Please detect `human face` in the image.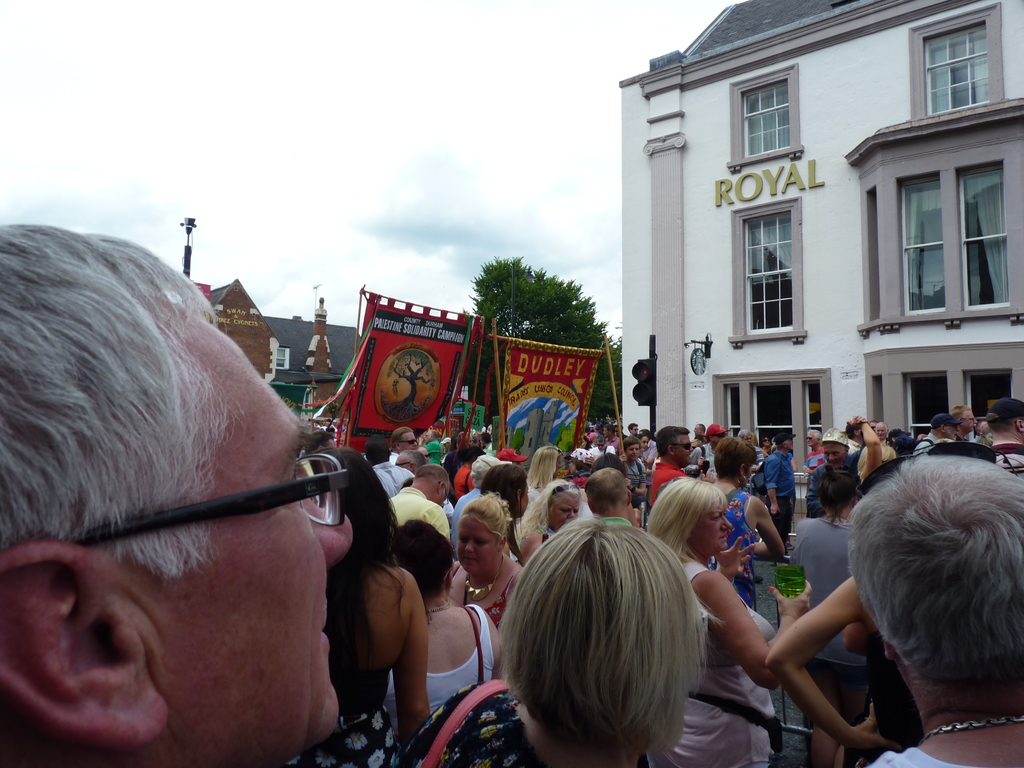
640/435/650/454.
